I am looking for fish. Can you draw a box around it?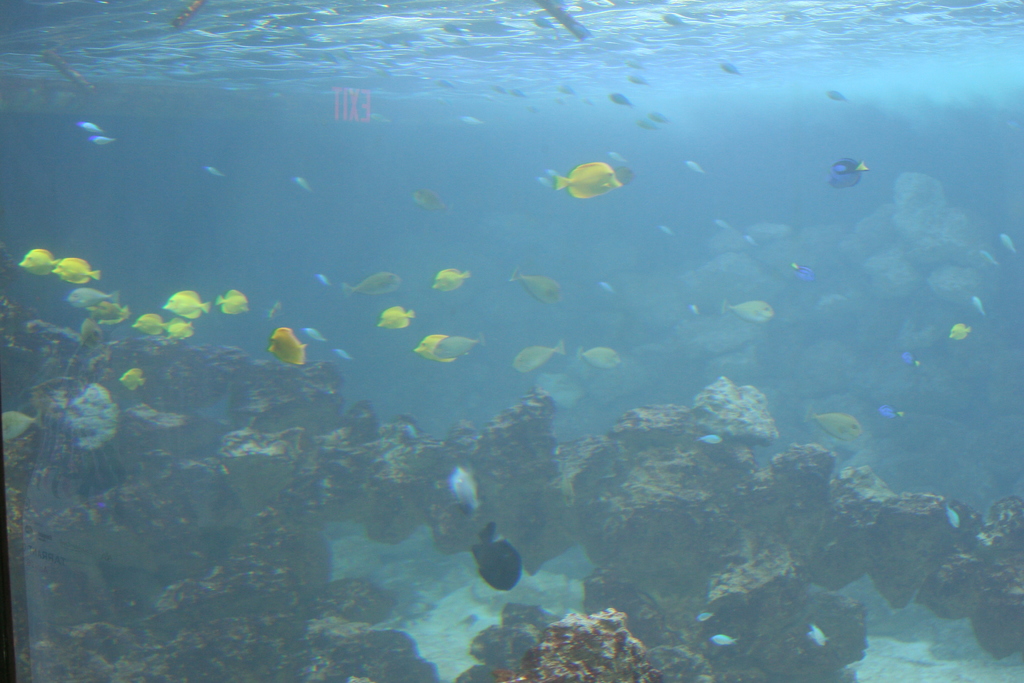
Sure, the bounding box is 948,497,960,530.
